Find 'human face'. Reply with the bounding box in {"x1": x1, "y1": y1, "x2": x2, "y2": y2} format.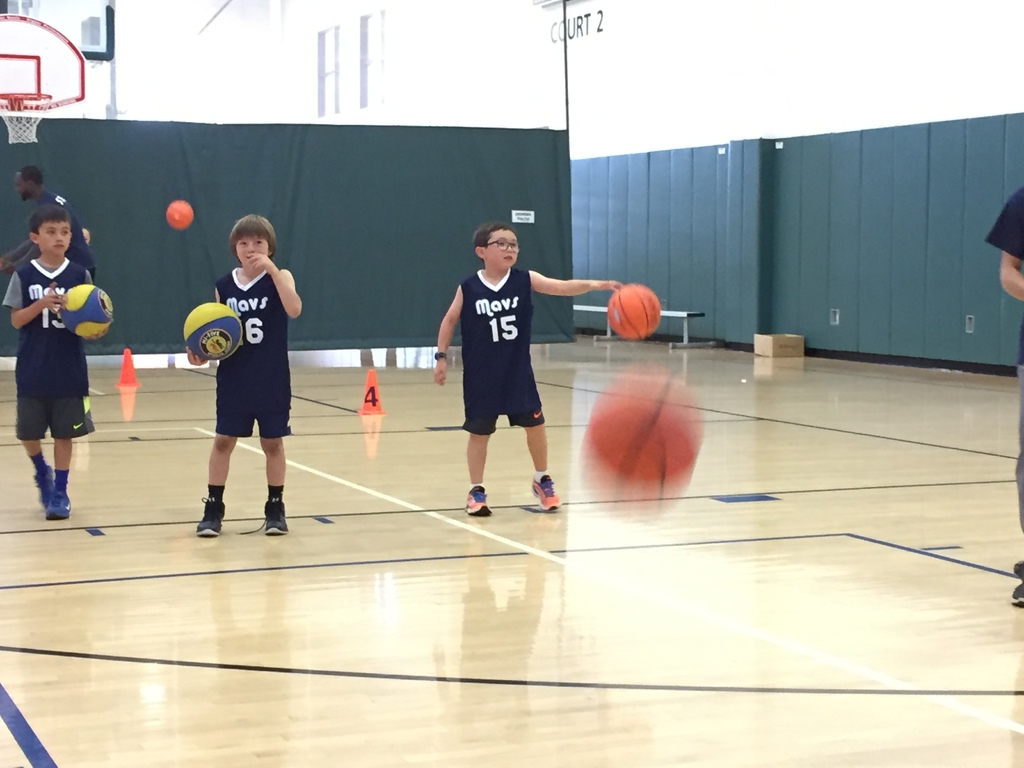
{"x1": 16, "y1": 175, "x2": 25, "y2": 200}.
